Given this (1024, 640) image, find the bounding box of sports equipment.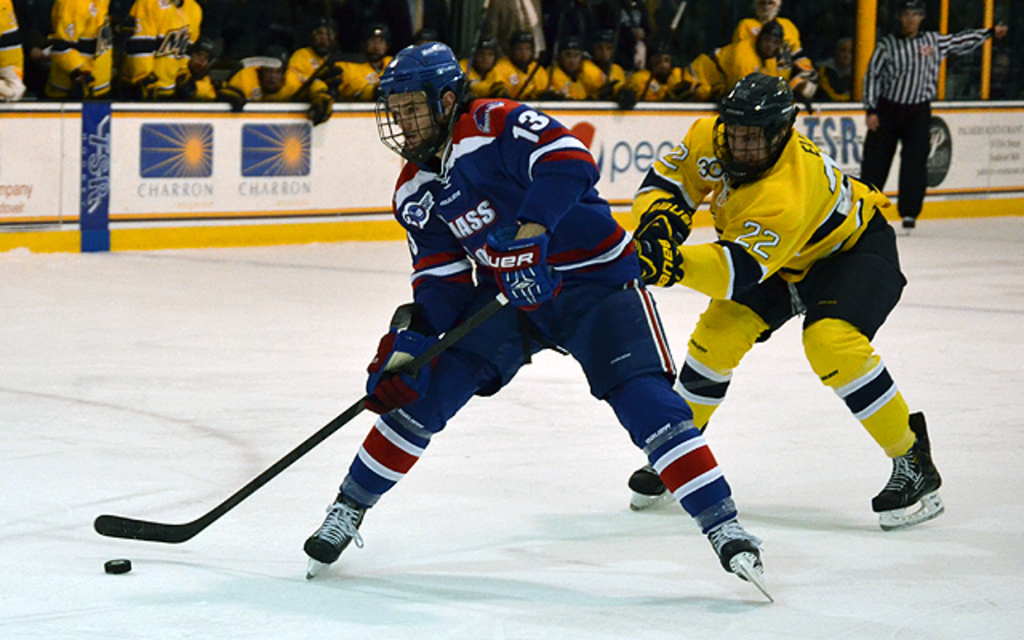
363/296/459/416.
